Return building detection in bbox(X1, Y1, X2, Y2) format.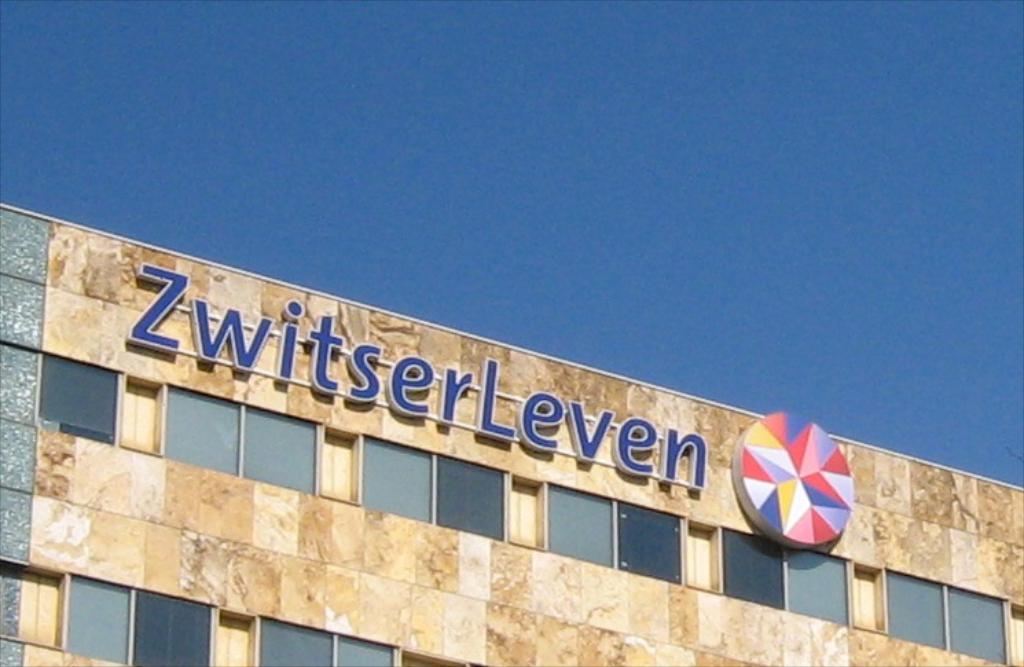
bbox(0, 201, 1023, 666).
